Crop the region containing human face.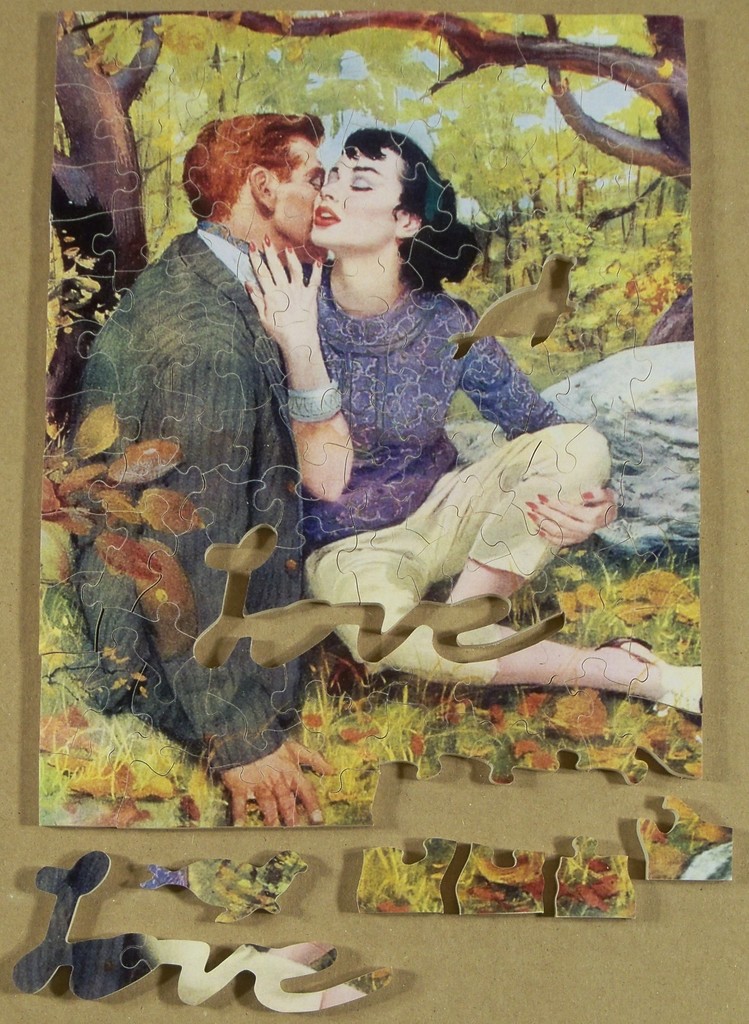
Crop region: x1=271, y1=141, x2=324, y2=237.
